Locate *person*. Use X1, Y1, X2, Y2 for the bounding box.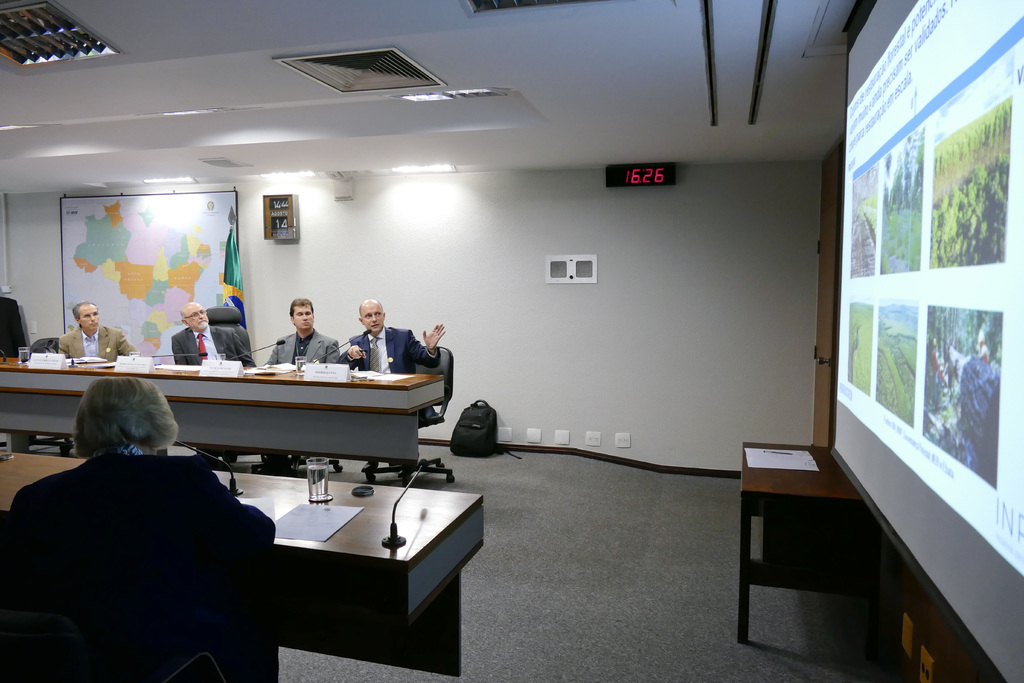
168, 301, 254, 368.
